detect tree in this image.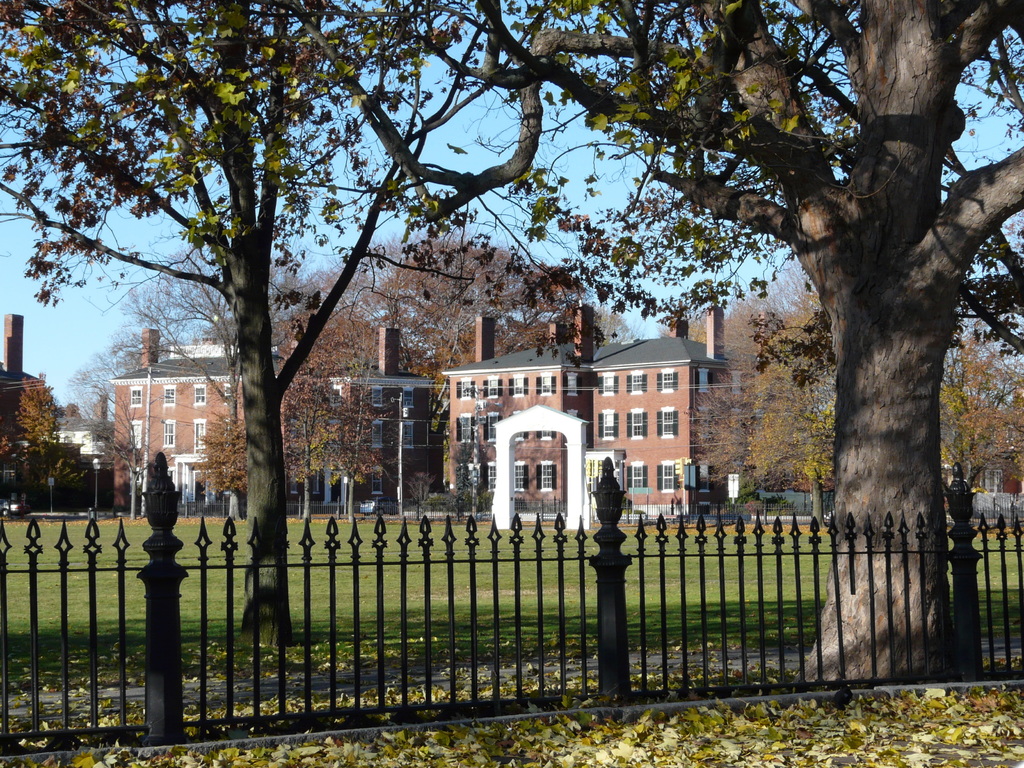
Detection: (932, 314, 988, 494).
